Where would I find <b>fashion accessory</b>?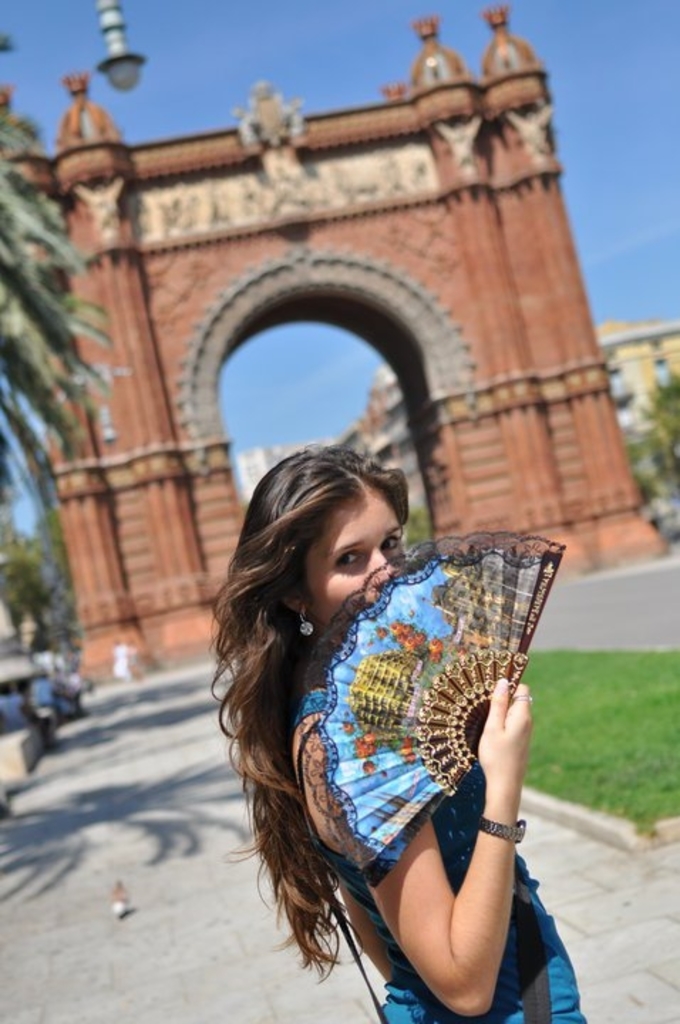
At crop(474, 815, 528, 850).
